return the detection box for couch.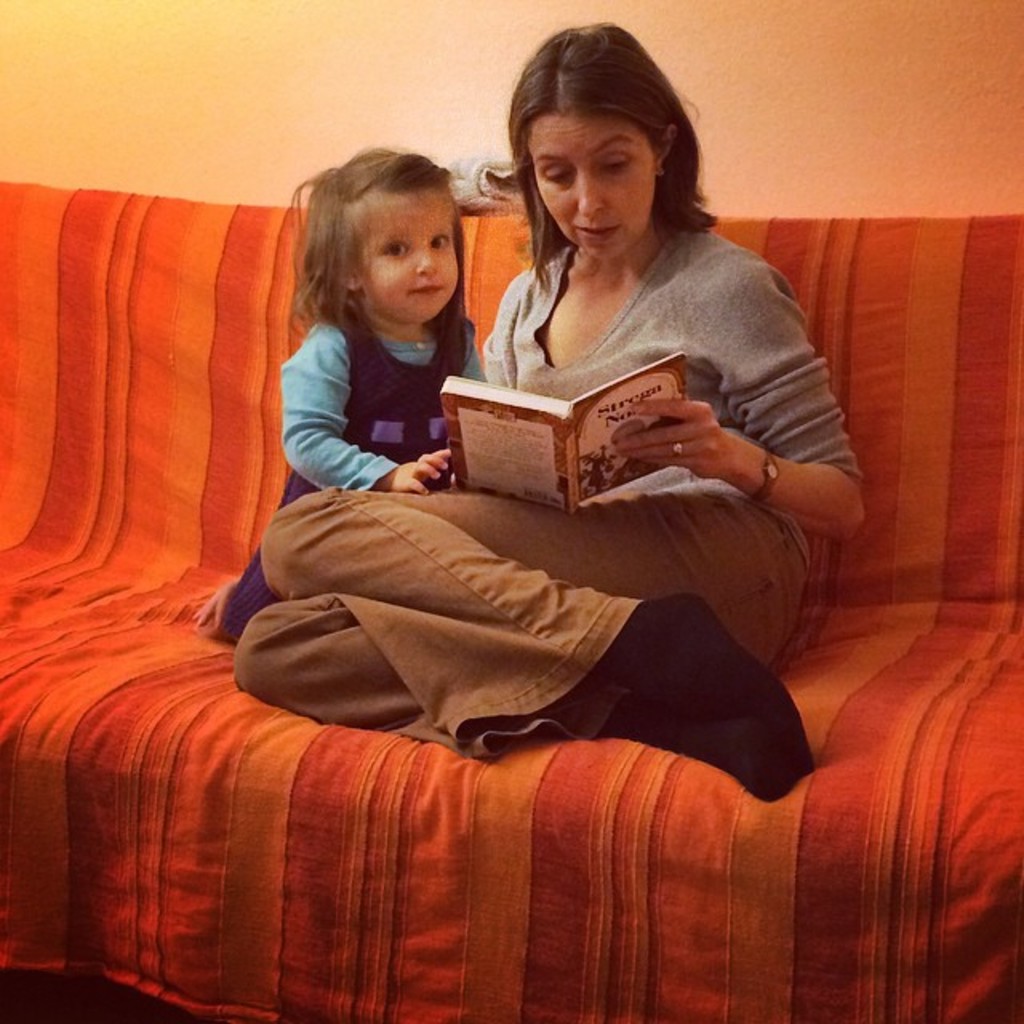
[0, 186, 1022, 1022].
